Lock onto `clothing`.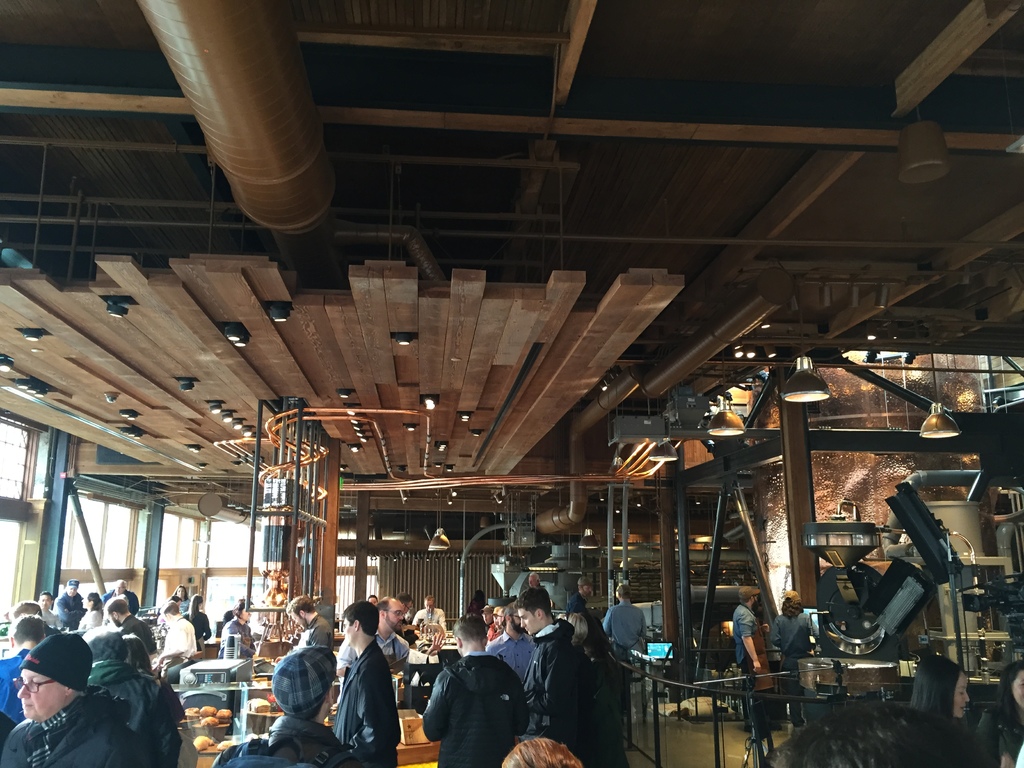
Locked: [85,669,179,767].
